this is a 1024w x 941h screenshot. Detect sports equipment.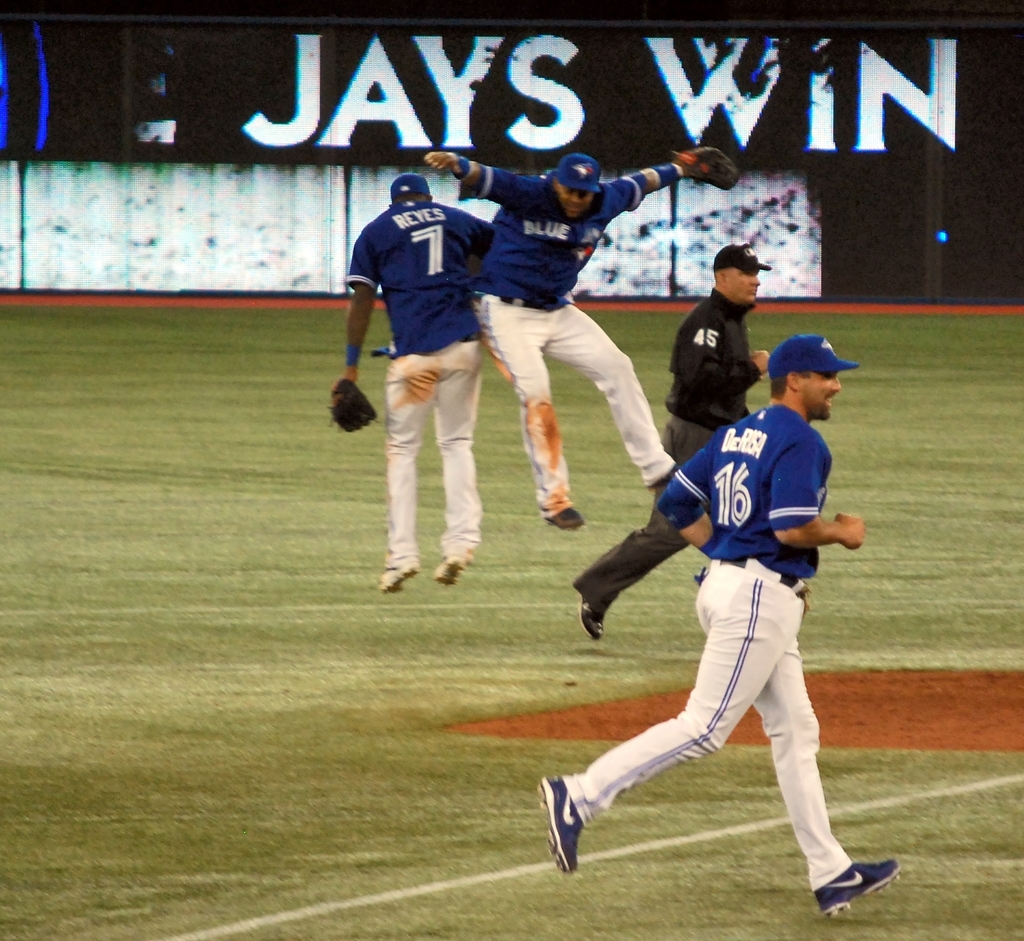
pyautogui.locateOnScreen(812, 860, 900, 922).
